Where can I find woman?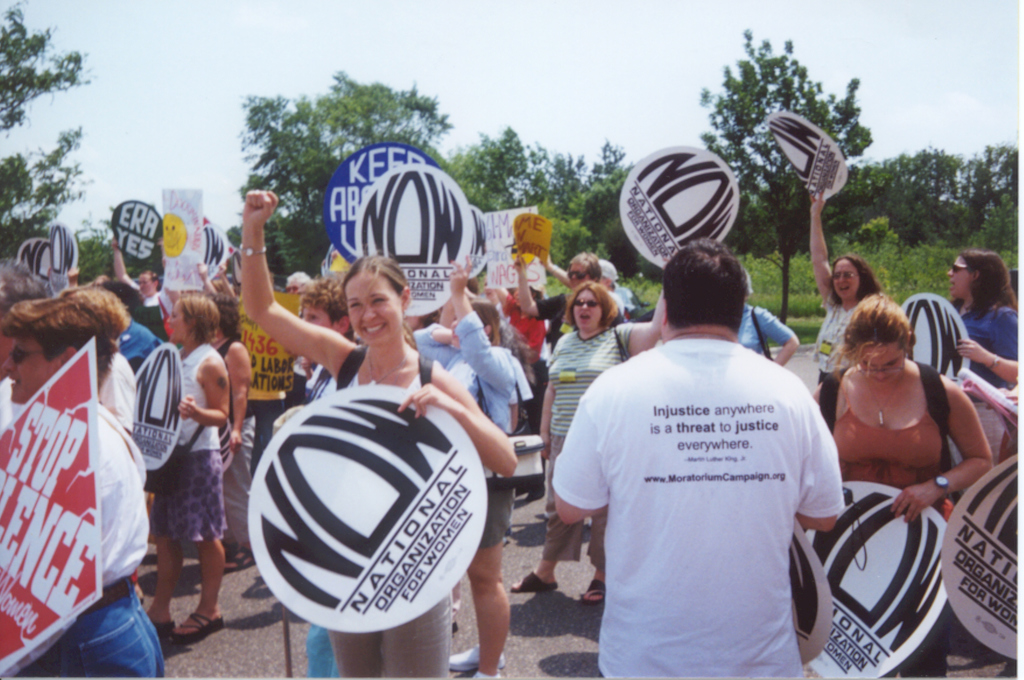
You can find it at <bbox>240, 188, 513, 679</bbox>.
